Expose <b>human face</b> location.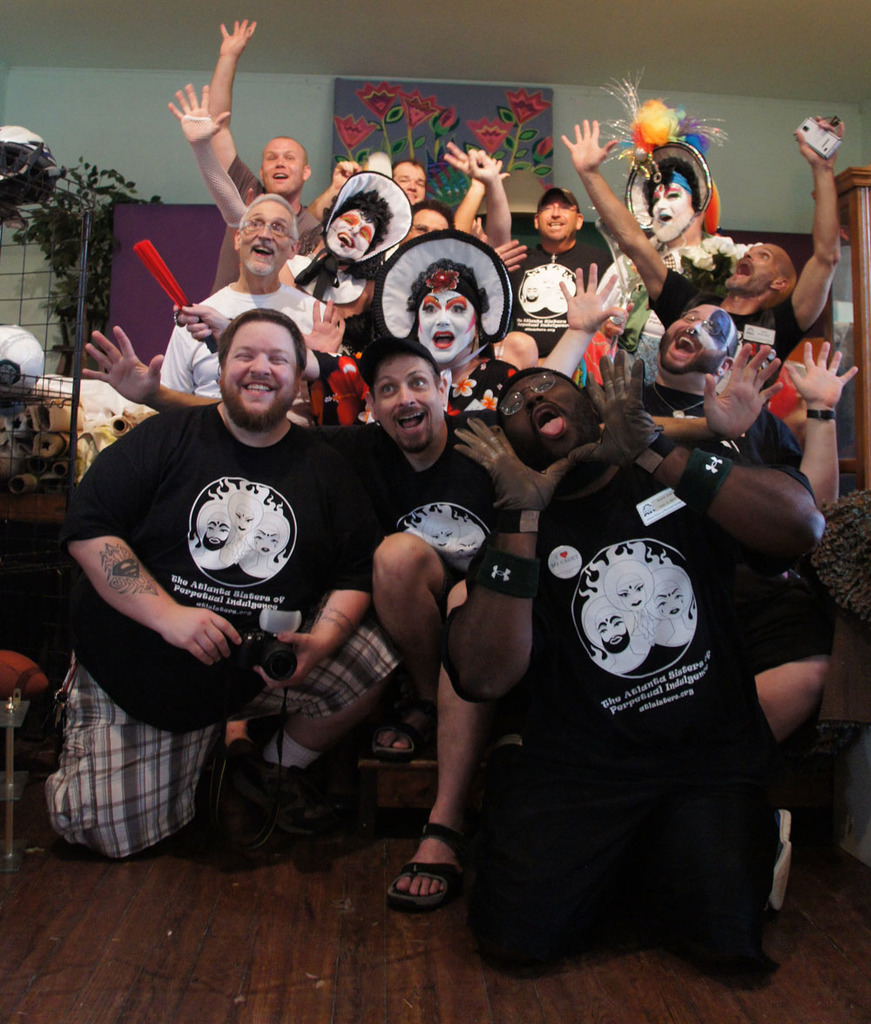
Exposed at 417,289,477,358.
